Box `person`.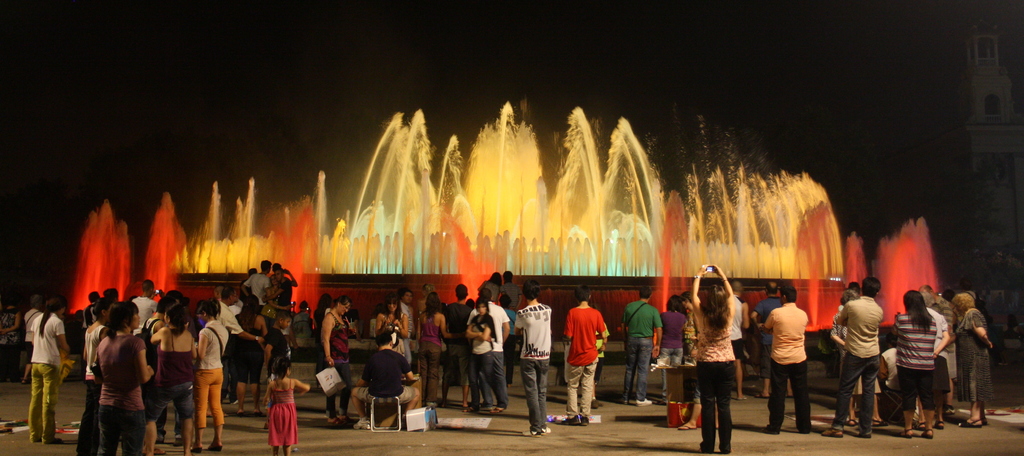
region(398, 290, 415, 330).
